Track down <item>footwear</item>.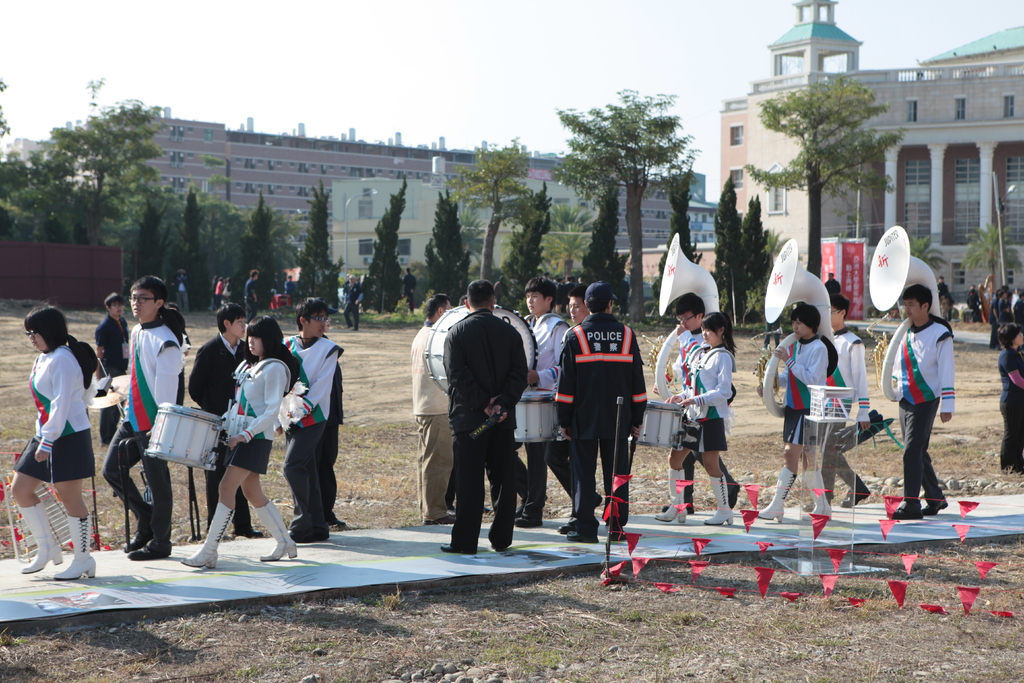
Tracked to select_region(255, 501, 298, 559).
